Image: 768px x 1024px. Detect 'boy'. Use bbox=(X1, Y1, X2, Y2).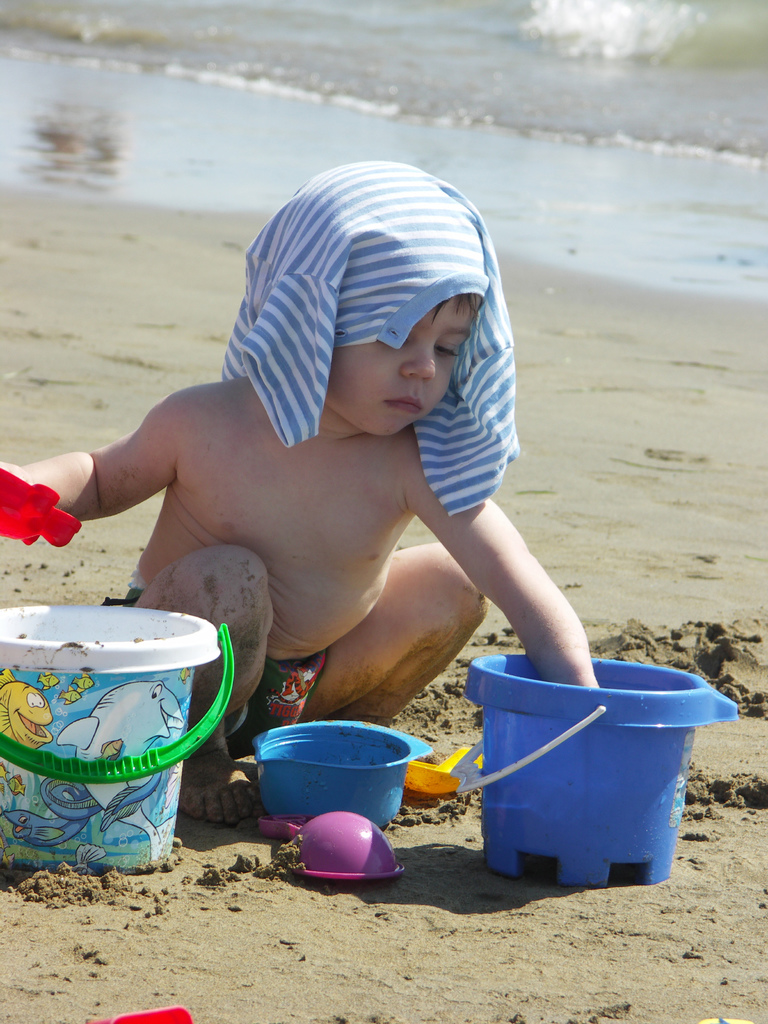
bbox=(50, 140, 633, 749).
